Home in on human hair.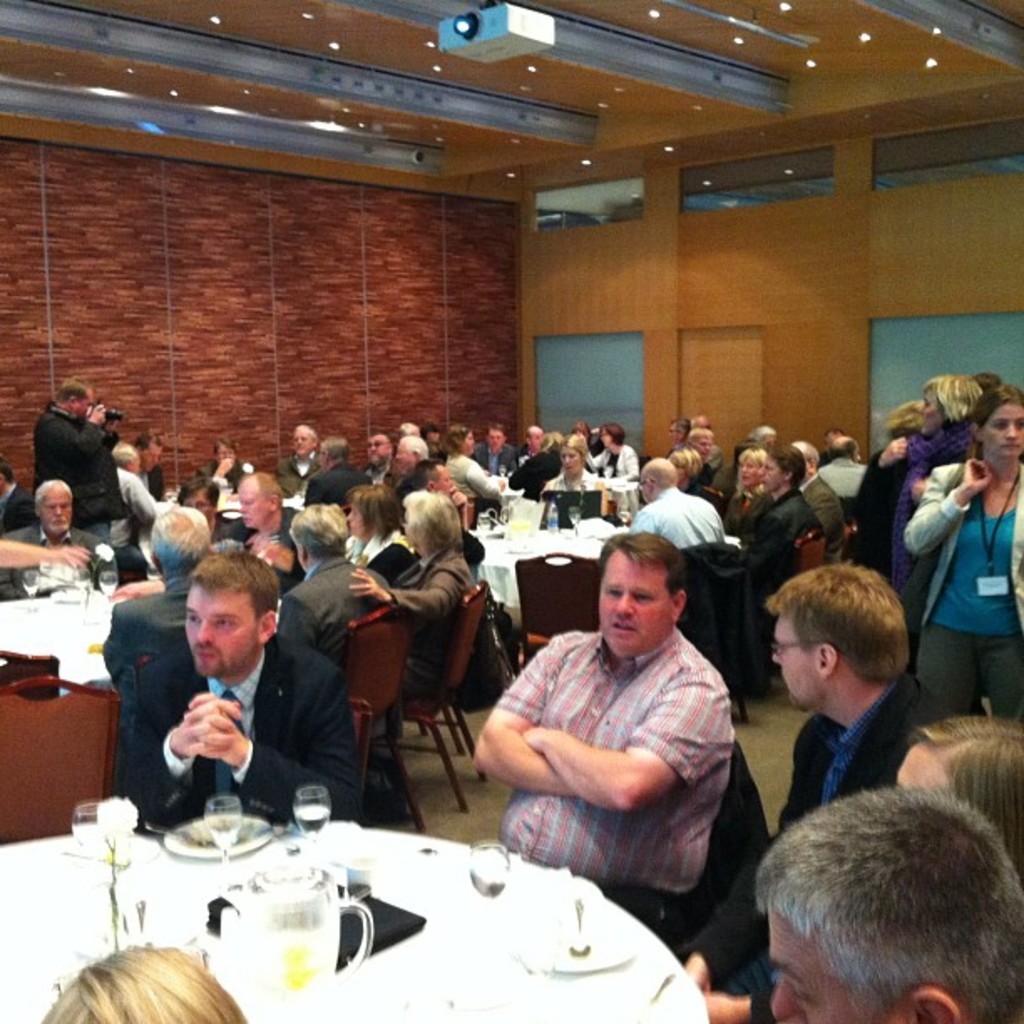
Homed in at (604,529,671,602).
